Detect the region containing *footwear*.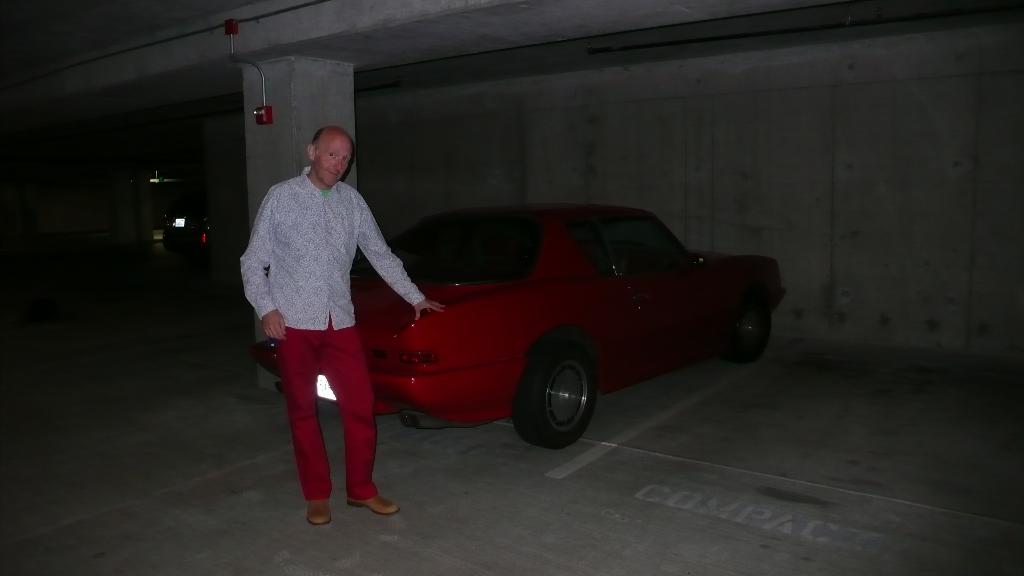
box=[303, 504, 333, 532].
